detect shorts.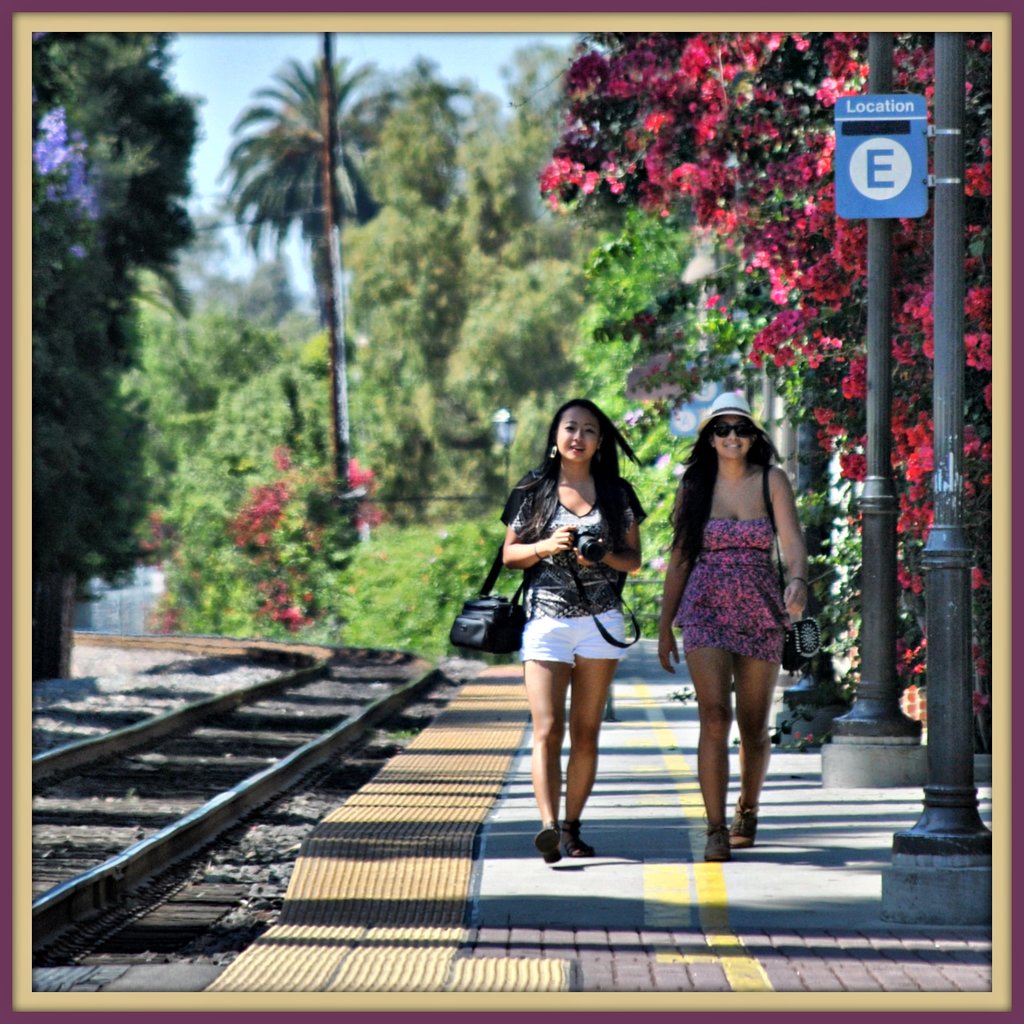
Detected at [left=518, top=576, right=637, bottom=682].
